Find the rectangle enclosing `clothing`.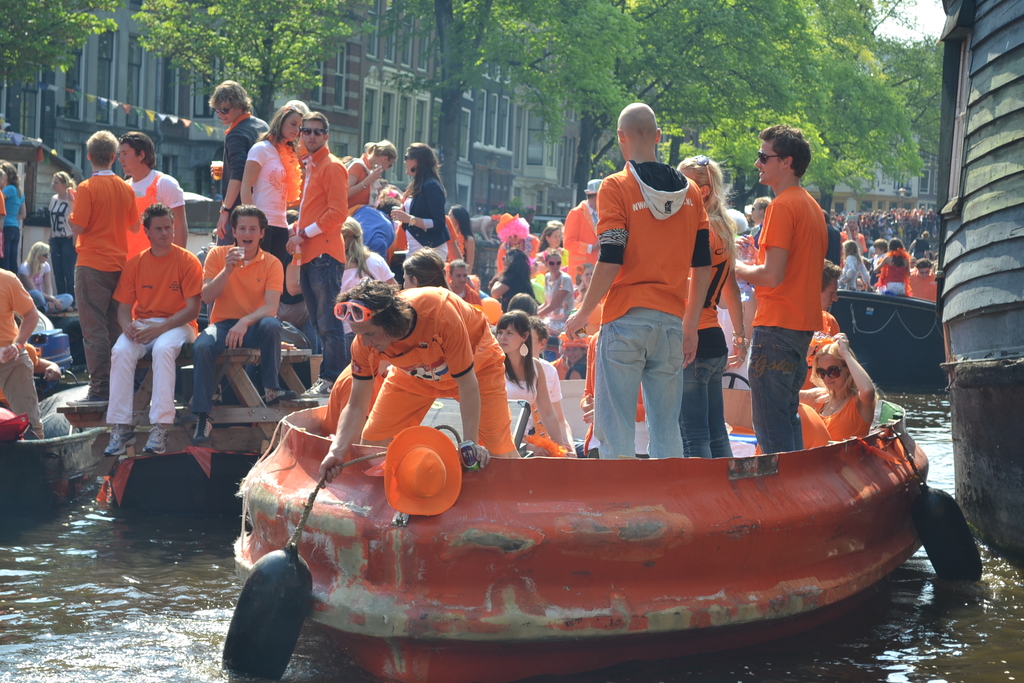
locate(50, 193, 73, 290).
